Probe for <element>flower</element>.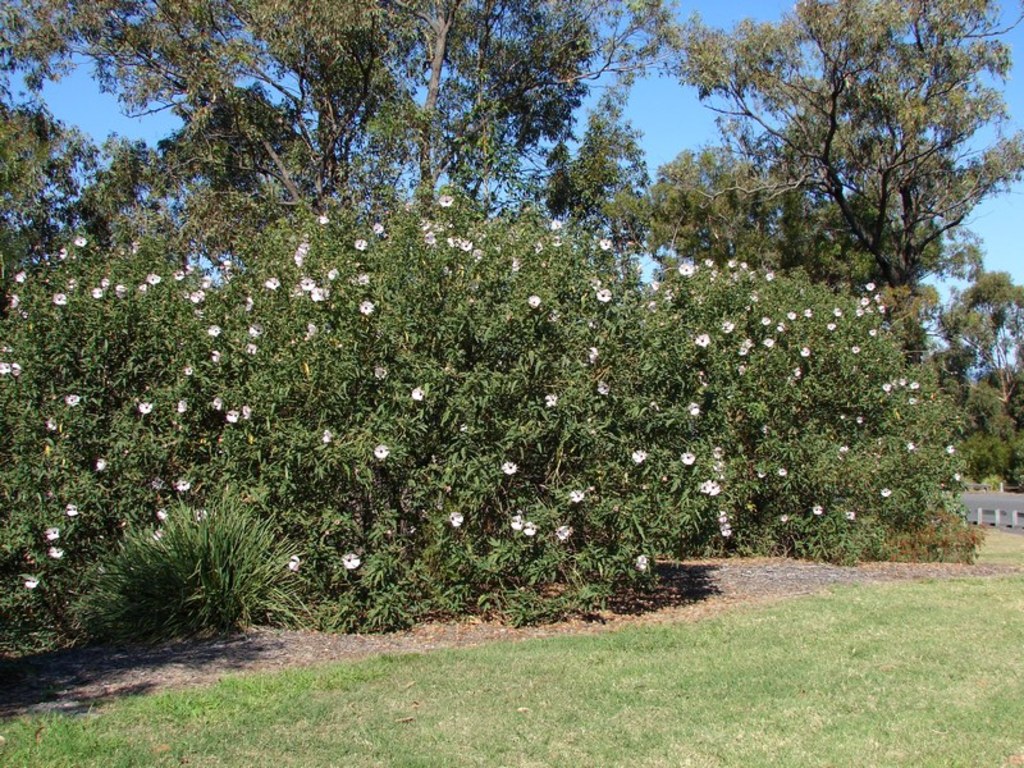
Probe result: (672,259,695,278).
